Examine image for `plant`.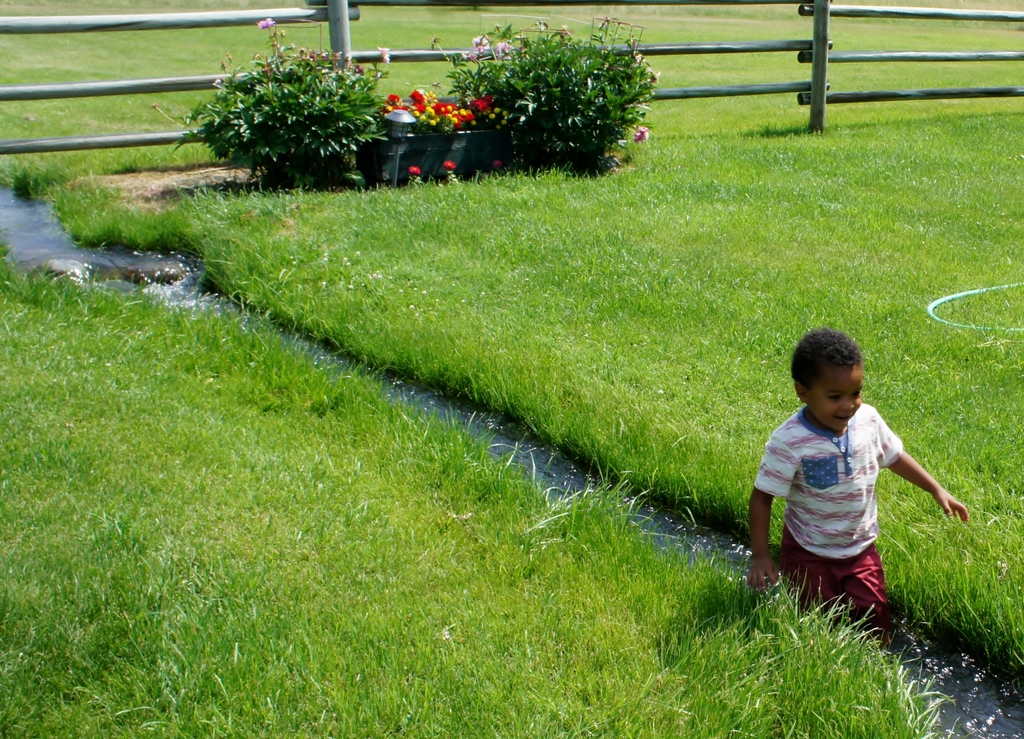
Examination result: BBox(430, 91, 513, 168).
